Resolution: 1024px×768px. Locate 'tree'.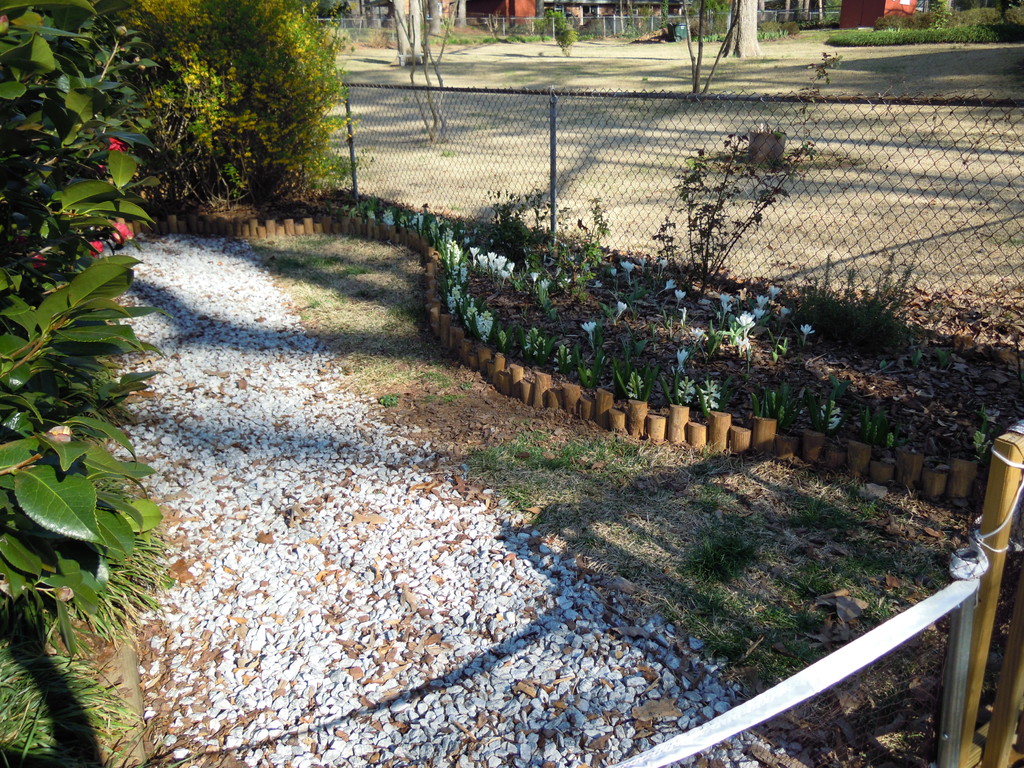
box(0, 0, 191, 652).
